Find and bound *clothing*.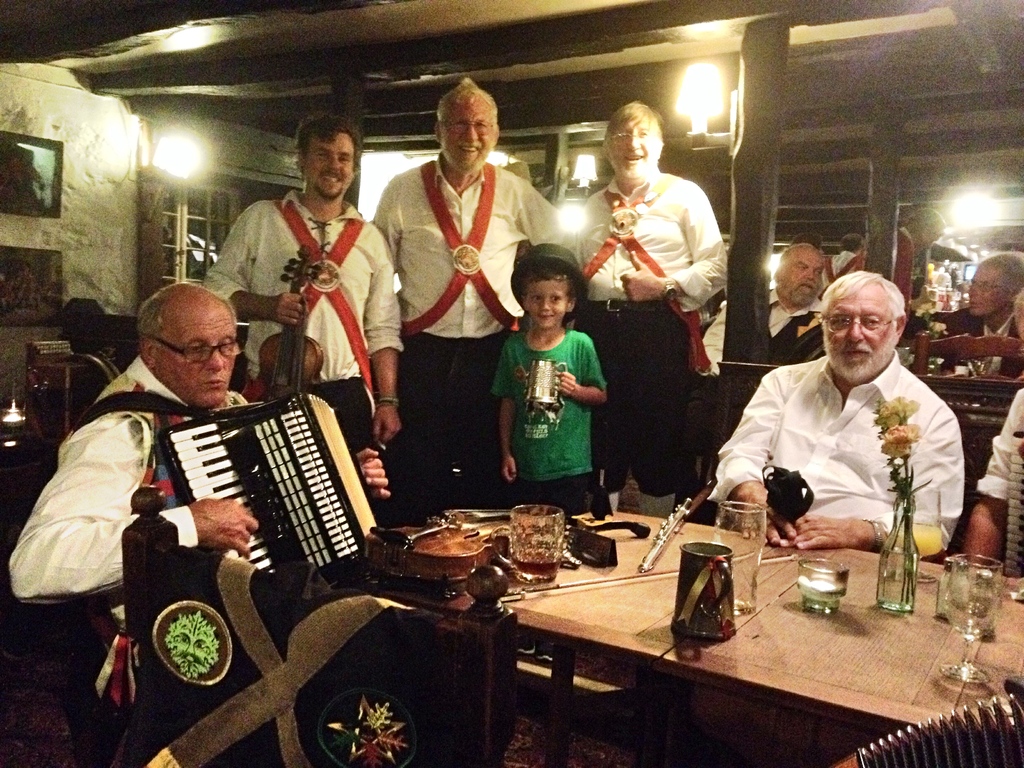
Bound: rect(566, 175, 730, 500).
